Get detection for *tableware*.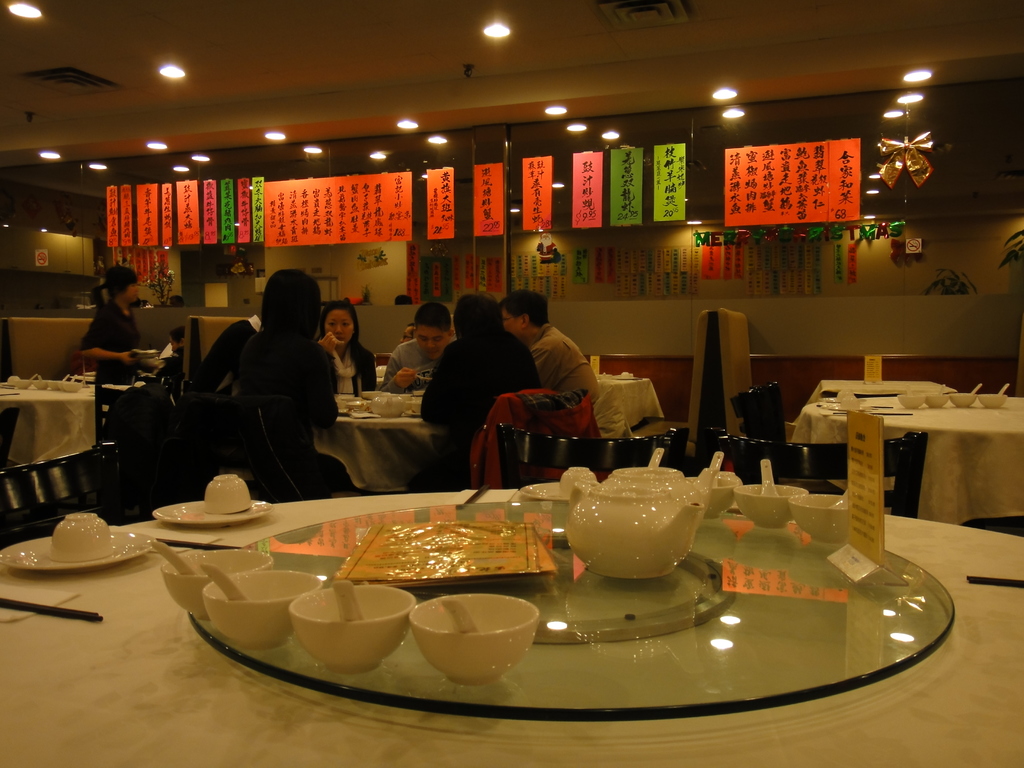
Detection: bbox(565, 467, 705, 577).
